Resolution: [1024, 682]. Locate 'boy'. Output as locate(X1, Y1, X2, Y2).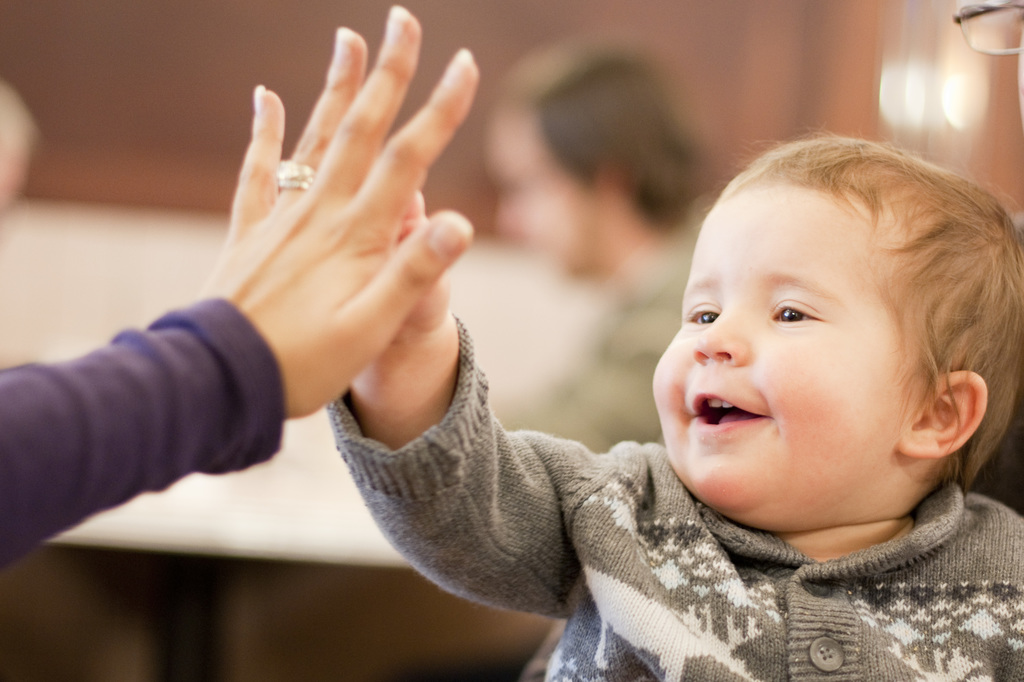
locate(531, 111, 1023, 662).
